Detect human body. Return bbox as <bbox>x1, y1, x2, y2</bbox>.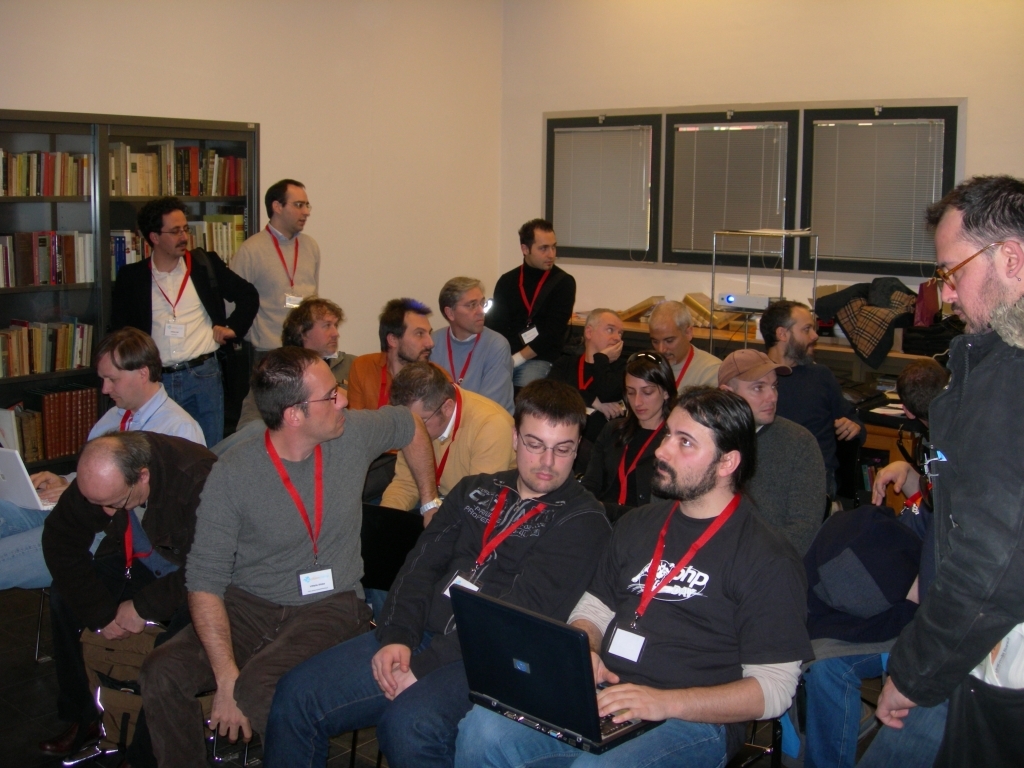
<bbox>115, 246, 257, 444</bbox>.
